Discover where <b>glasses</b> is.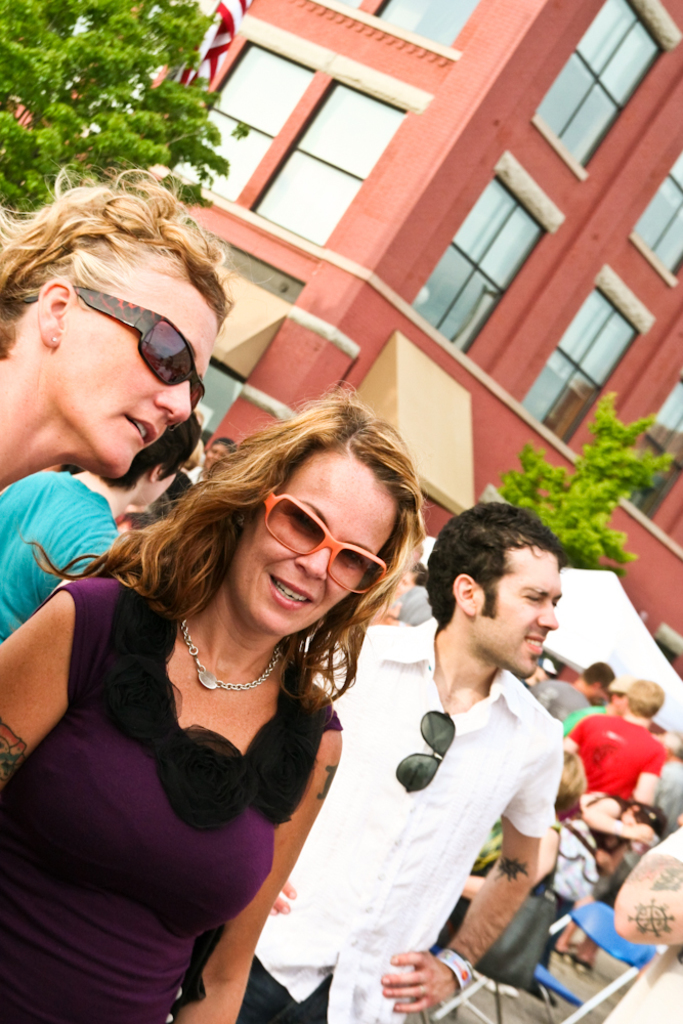
Discovered at l=256, t=482, r=382, b=597.
